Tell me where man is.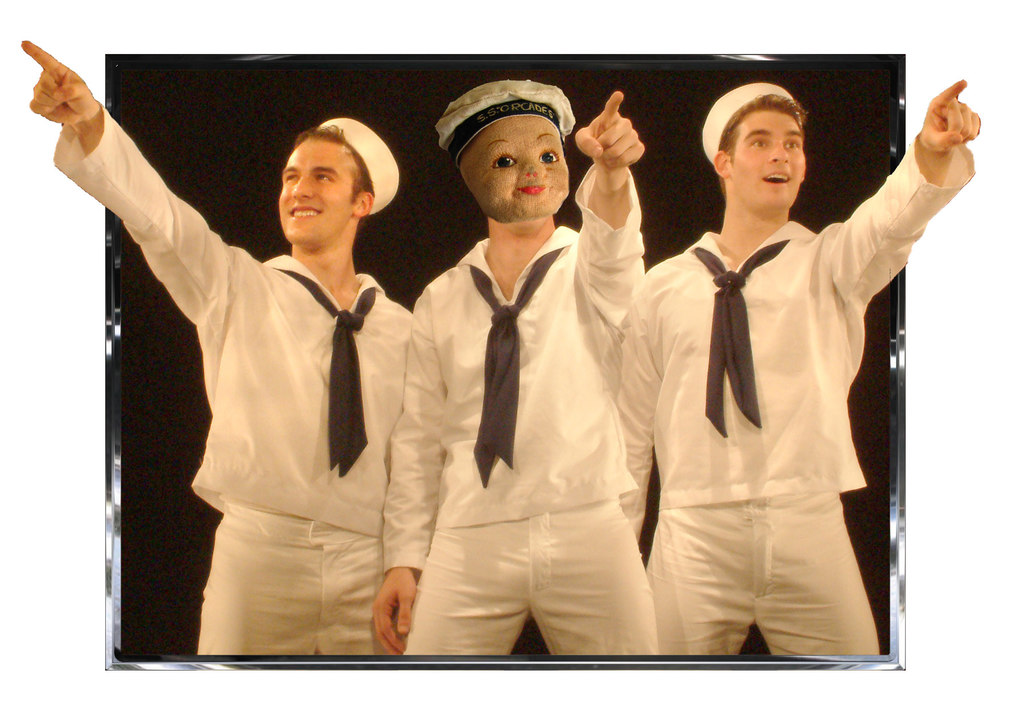
man is at {"left": 383, "top": 81, "right": 648, "bottom": 657}.
